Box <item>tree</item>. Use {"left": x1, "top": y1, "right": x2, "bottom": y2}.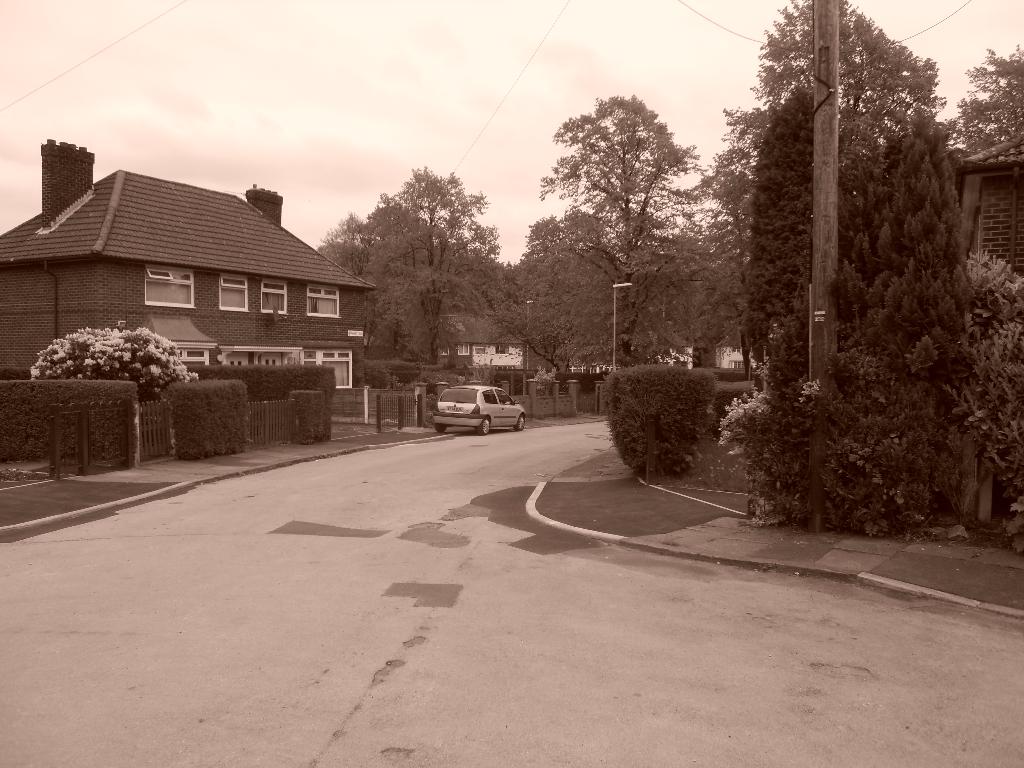
{"left": 348, "top": 159, "right": 530, "bottom": 415}.
